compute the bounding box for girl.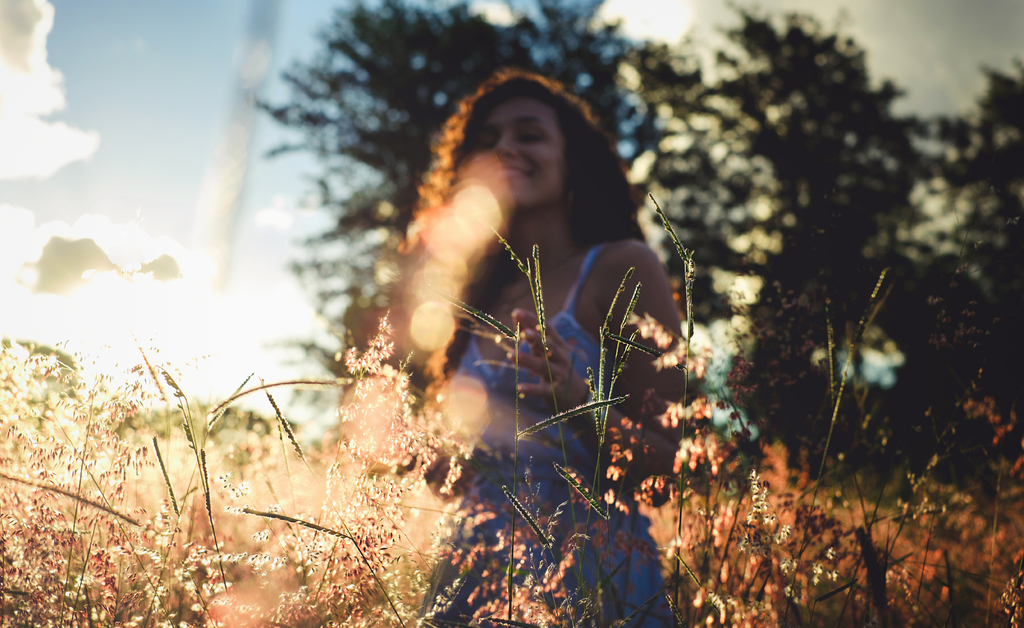
pyautogui.locateOnScreen(400, 72, 681, 627).
